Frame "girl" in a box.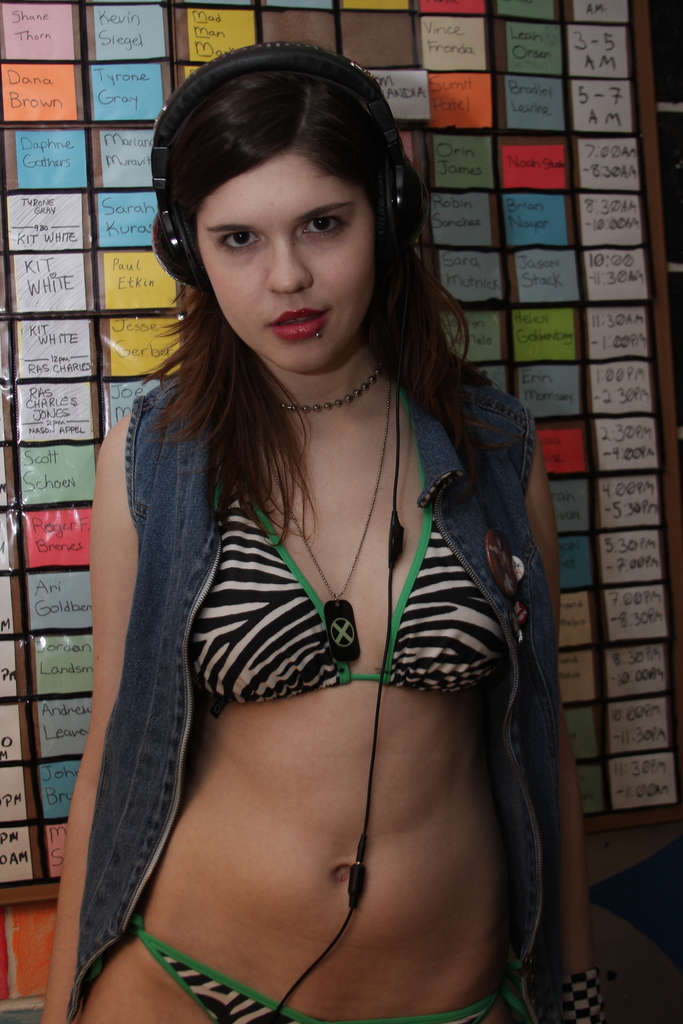
(left=35, top=42, right=600, bottom=1023).
